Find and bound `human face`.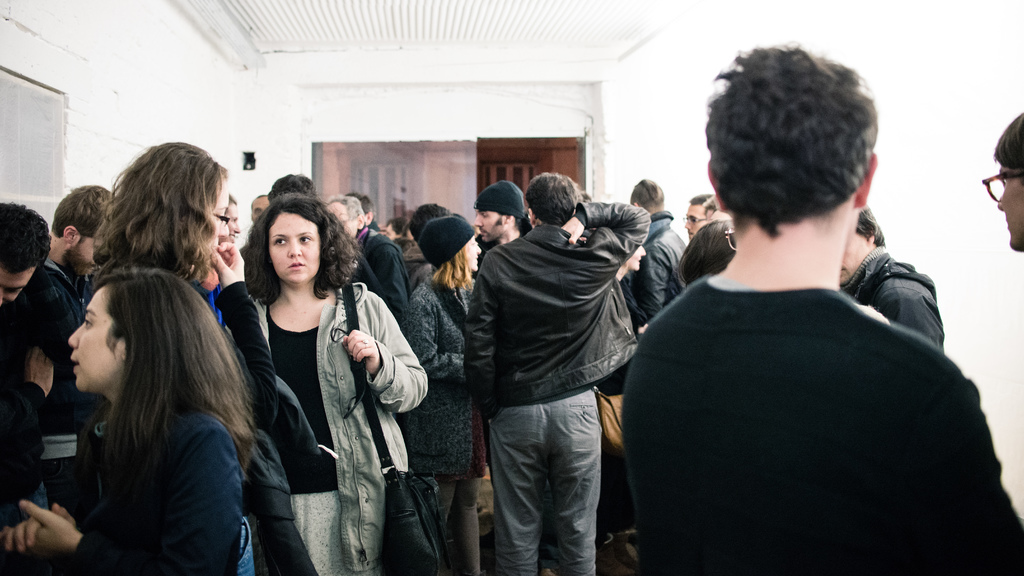
Bound: (67,291,117,396).
